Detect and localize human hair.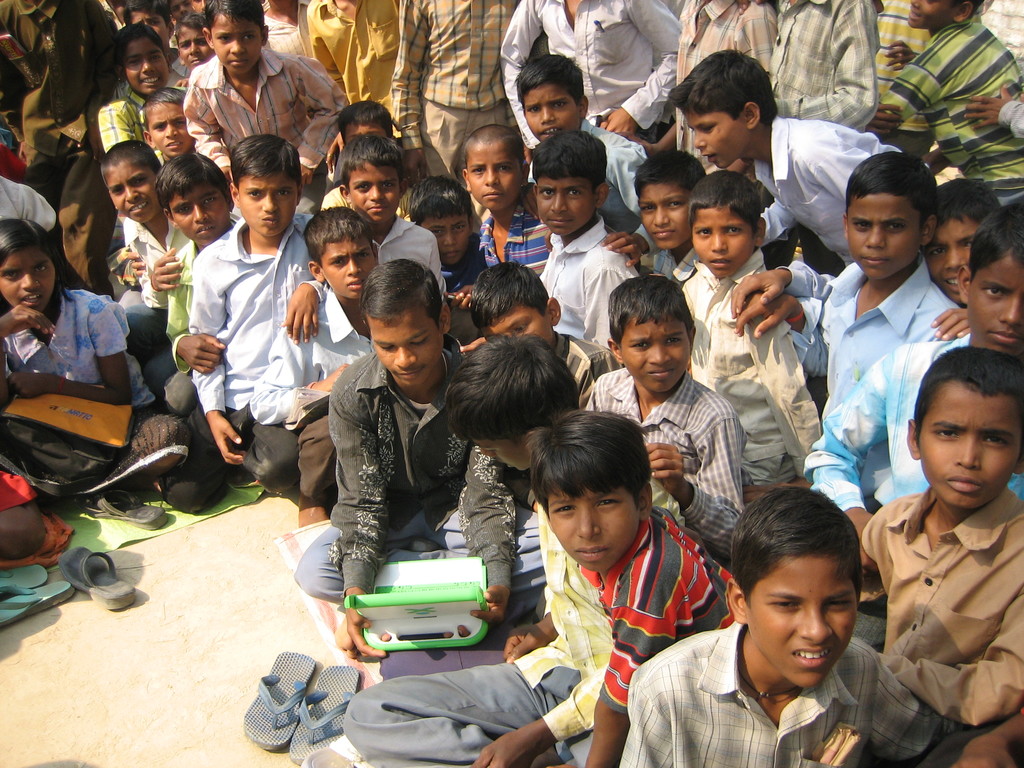
Localized at crop(141, 86, 189, 127).
